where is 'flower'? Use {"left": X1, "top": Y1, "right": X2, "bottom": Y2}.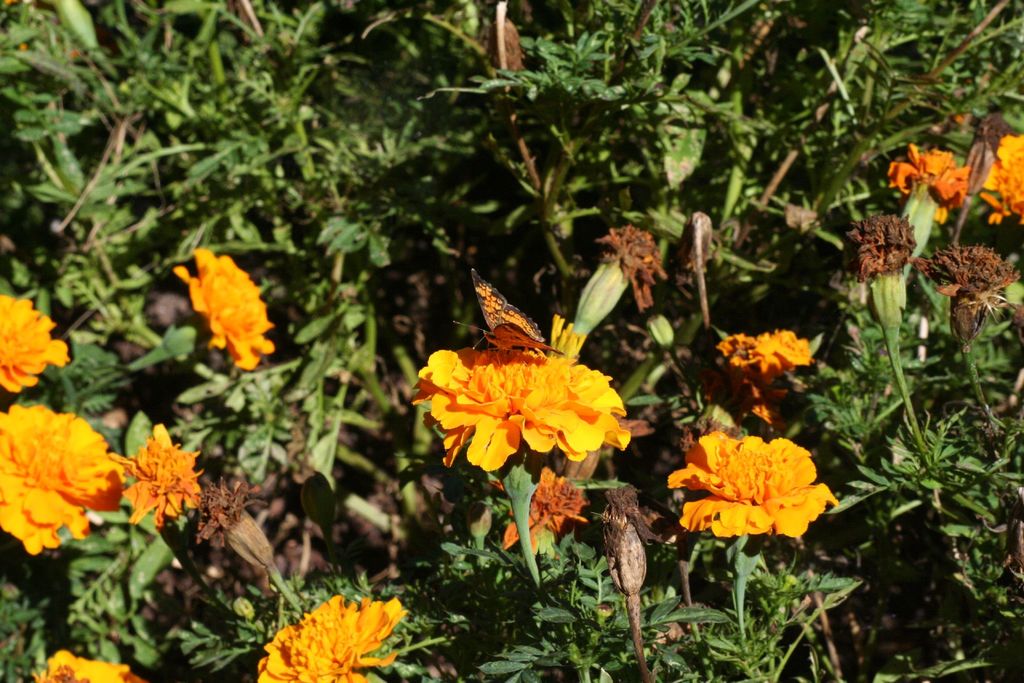
{"left": 198, "top": 477, "right": 274, "bottom": 572}.
